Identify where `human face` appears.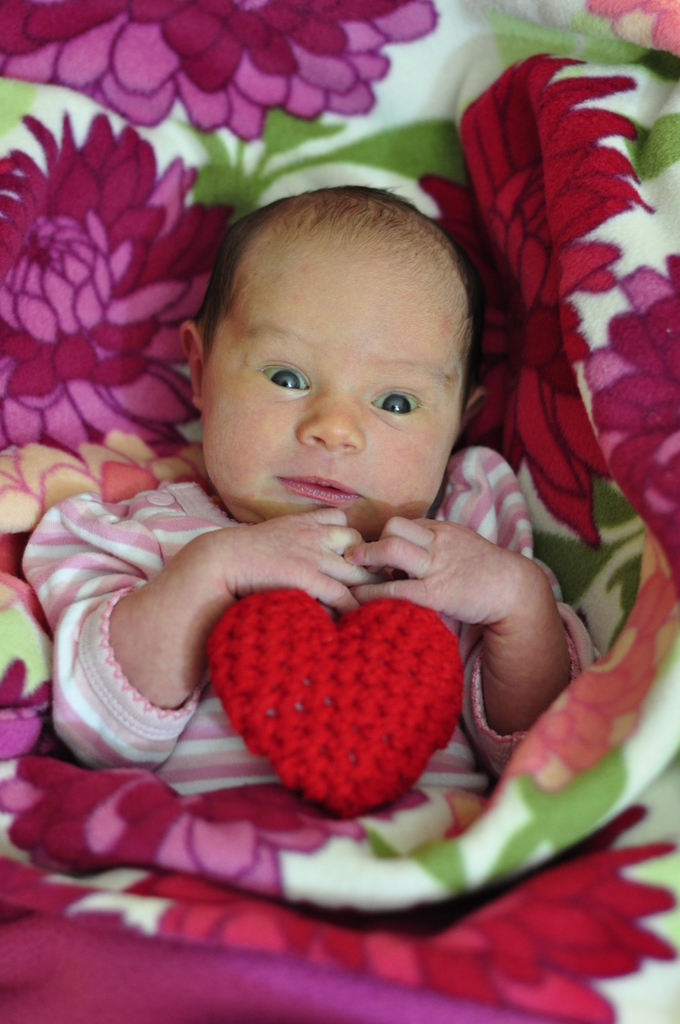
Appears at rect(197, 236, 464, 538).
